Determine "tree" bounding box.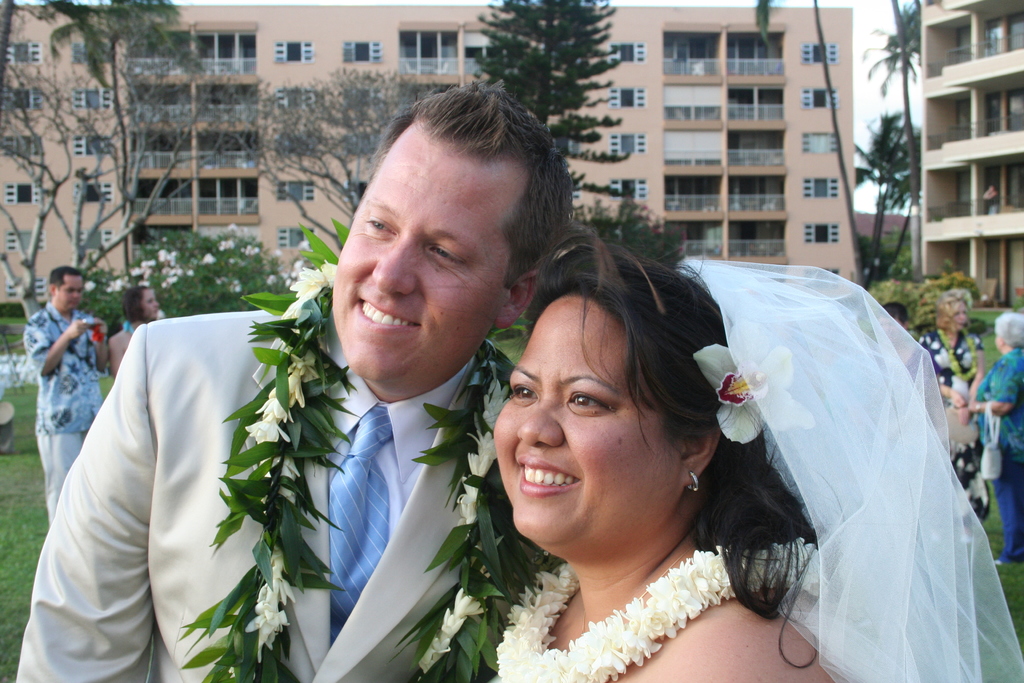
Determined: left=789, top=0, right=913, bottom=303.
